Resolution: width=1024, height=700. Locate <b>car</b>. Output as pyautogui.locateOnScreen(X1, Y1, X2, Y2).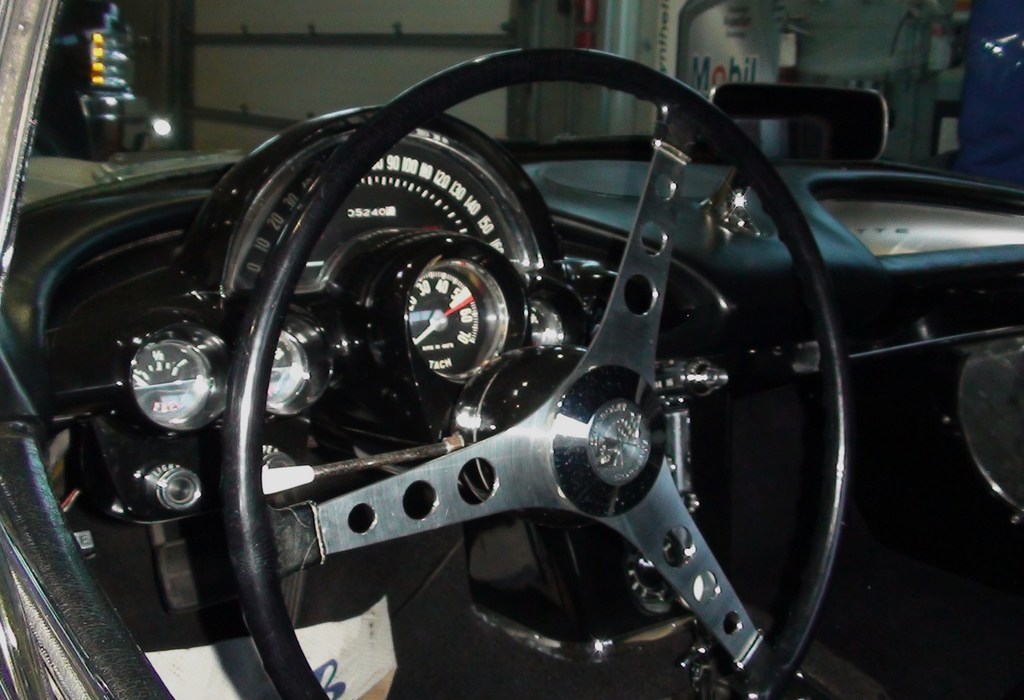
pyautogui.locateOnScreen(21, 51, 954, 696).
